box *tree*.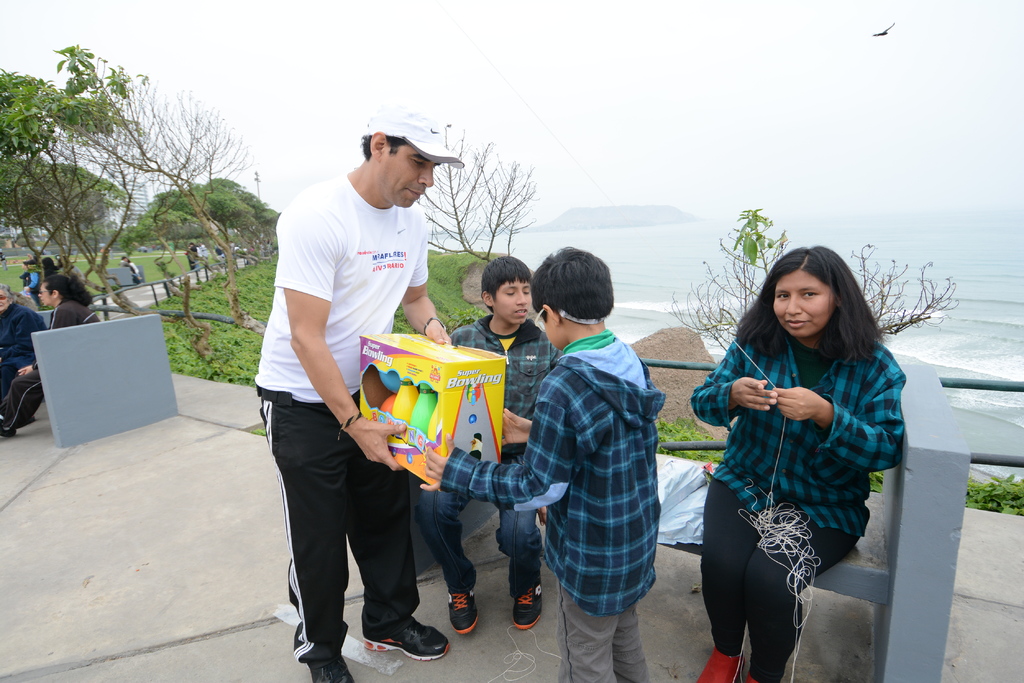
box(0, 68, 218, 357).
